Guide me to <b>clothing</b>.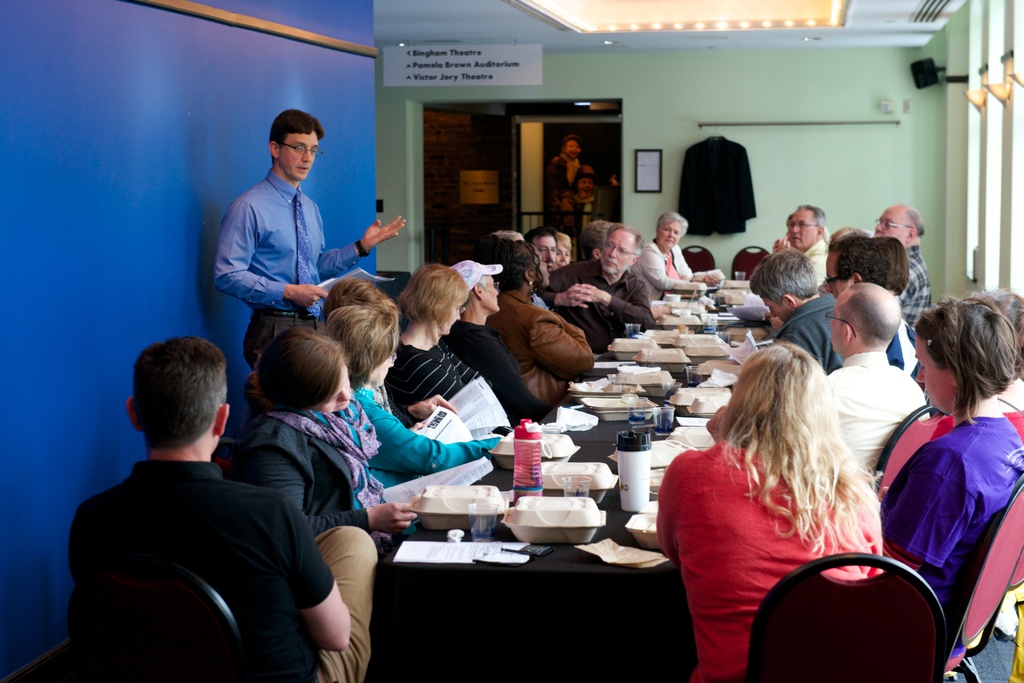
Guidance: {"left": 492, "top": 283, "right": 595, "bottom": 400}.
